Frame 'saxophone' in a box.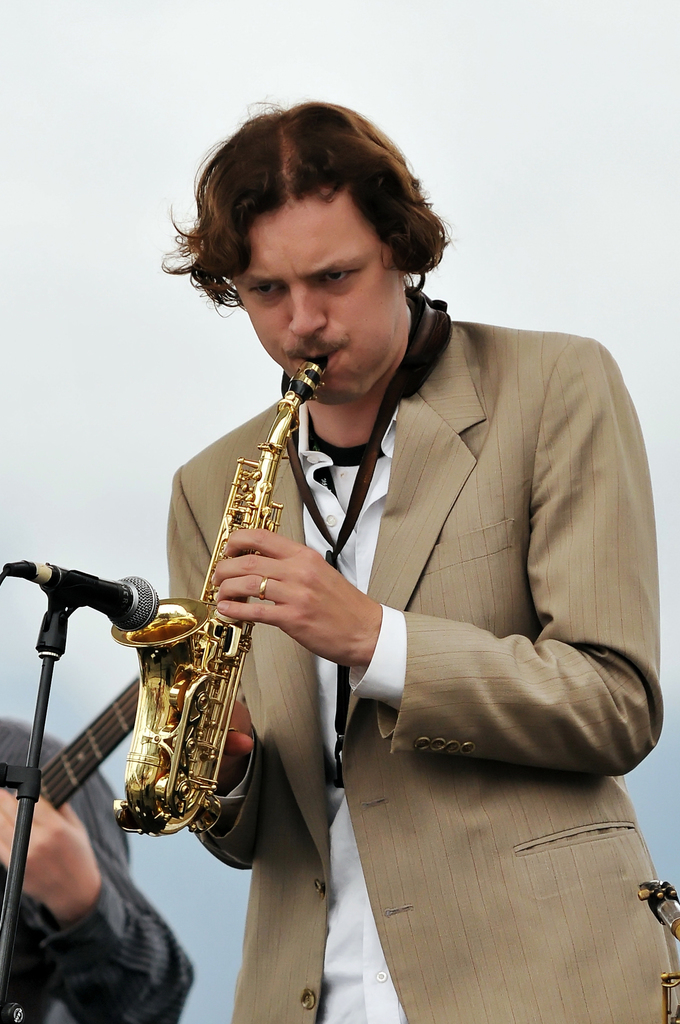
105:347:332:836.
